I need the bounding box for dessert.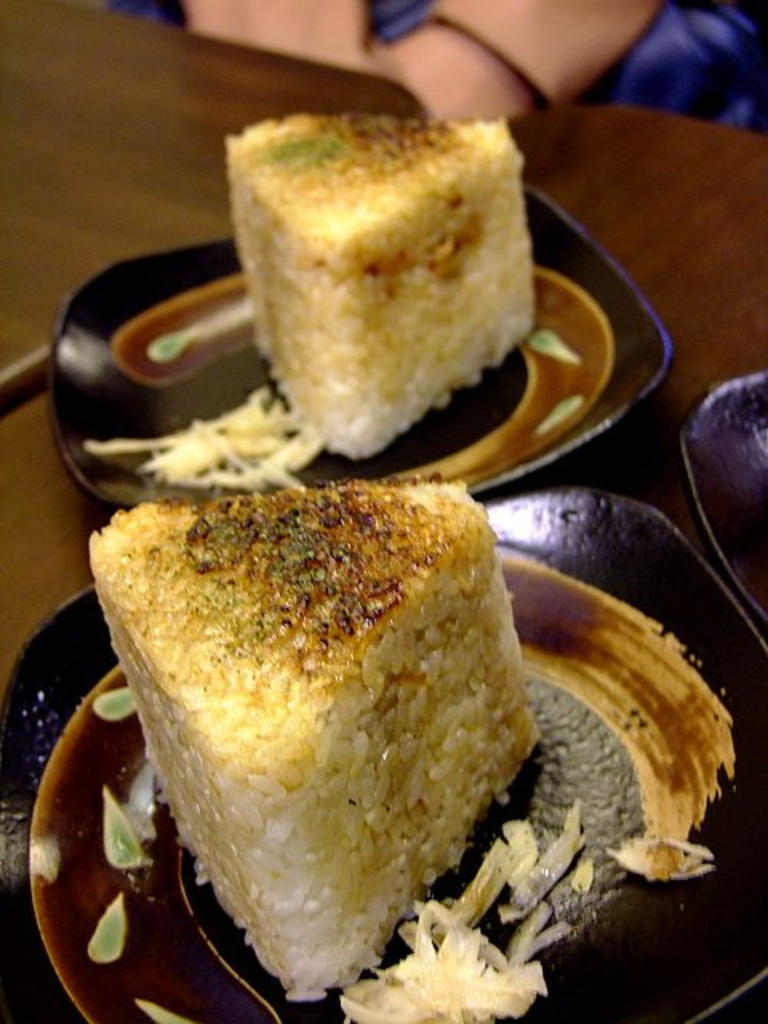
Here it is: crop(203, 112, 534, 459).
